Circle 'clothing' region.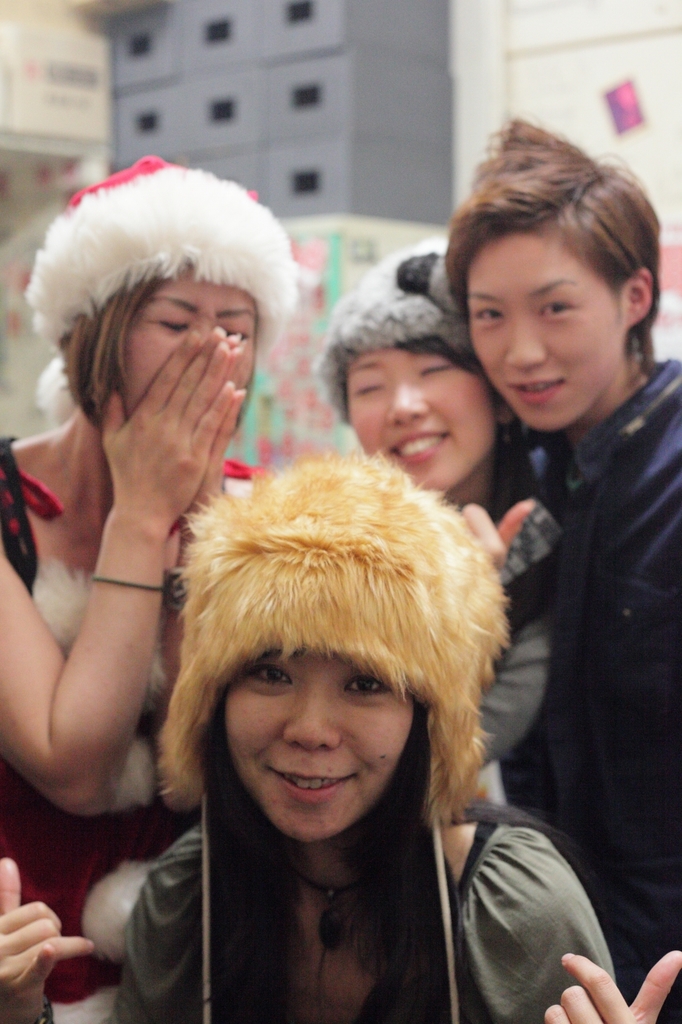
Region: {"left": 494, "top": 358, "right": 681, "bottom": 1023}.
